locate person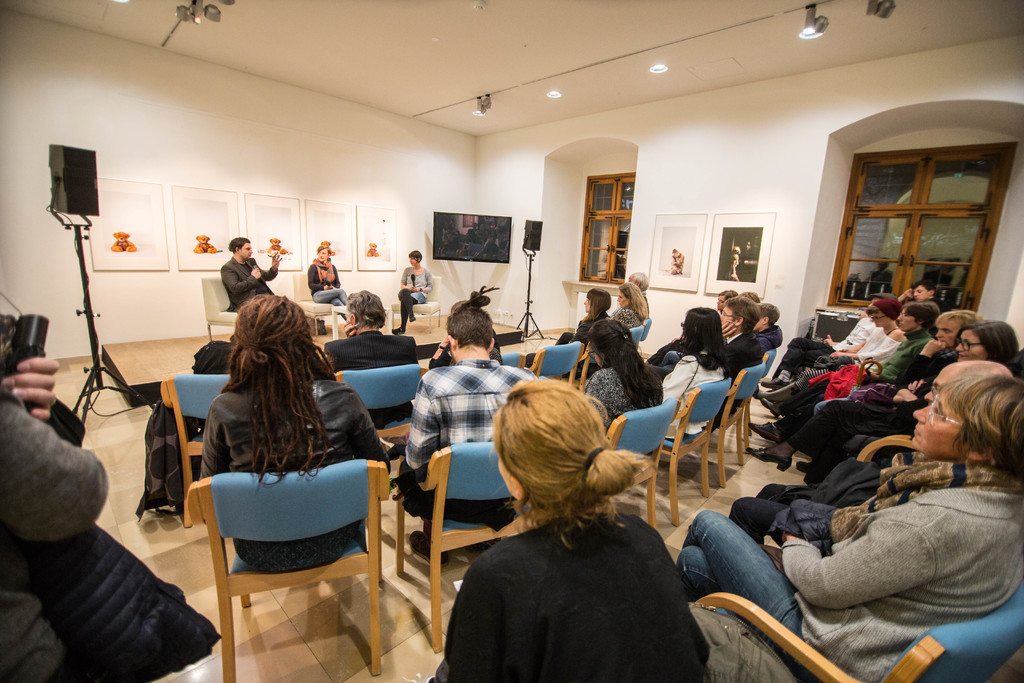
(748, 306, 975, 452)
